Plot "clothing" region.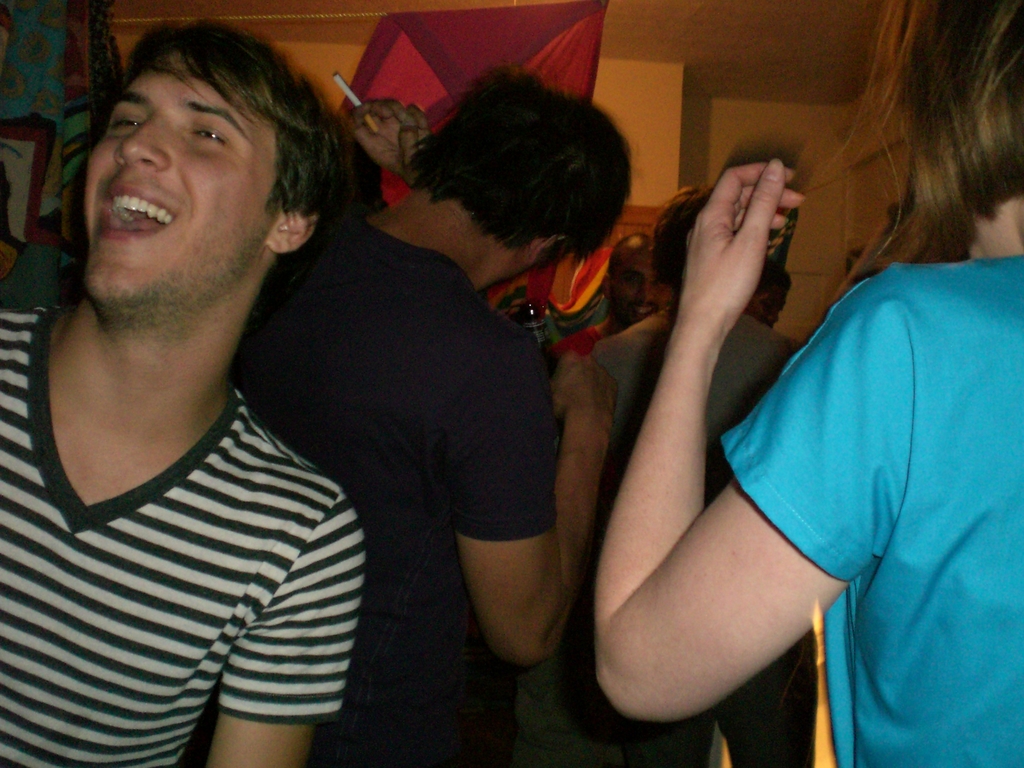
Plotted at box=[718, 266, 1023, 767].
